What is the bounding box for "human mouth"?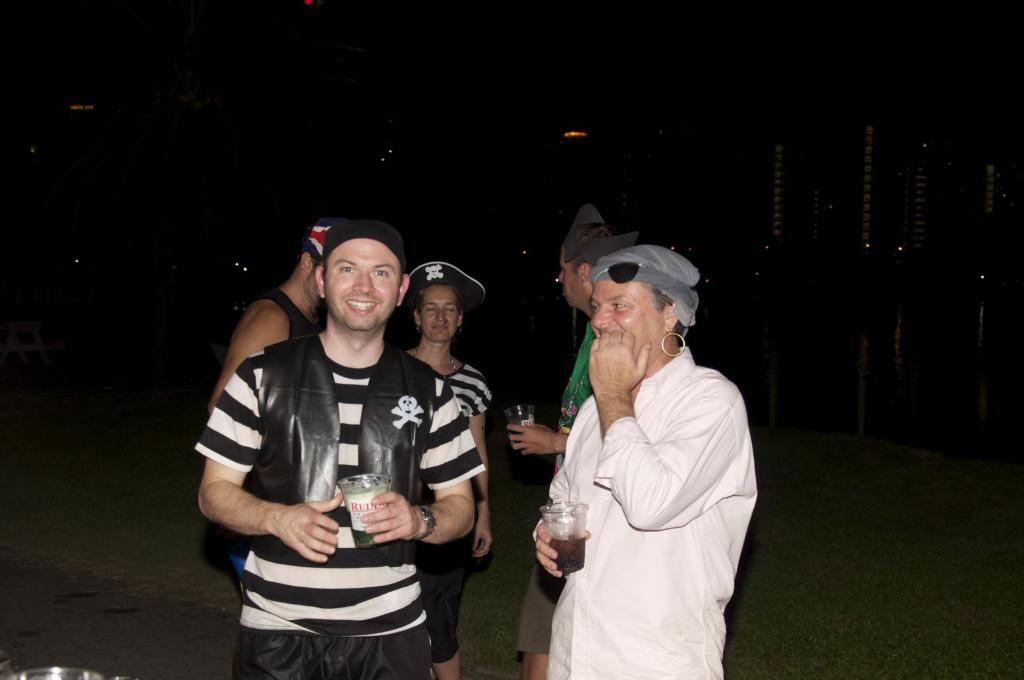
342, 293, 381, 317.
